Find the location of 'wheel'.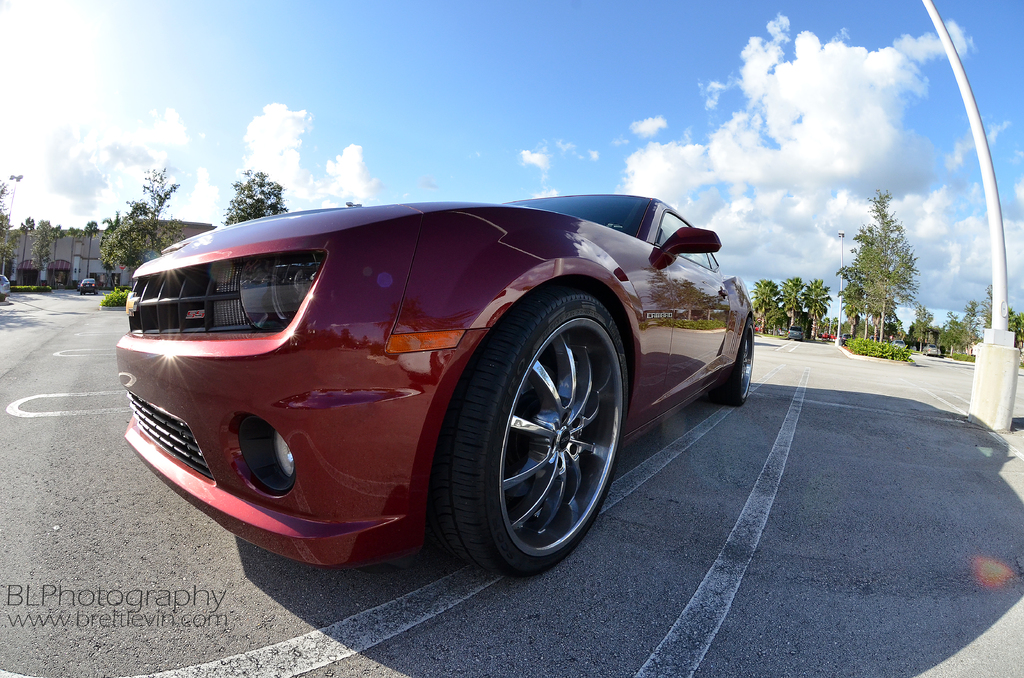
Location: (93, 290, 97, 294).
